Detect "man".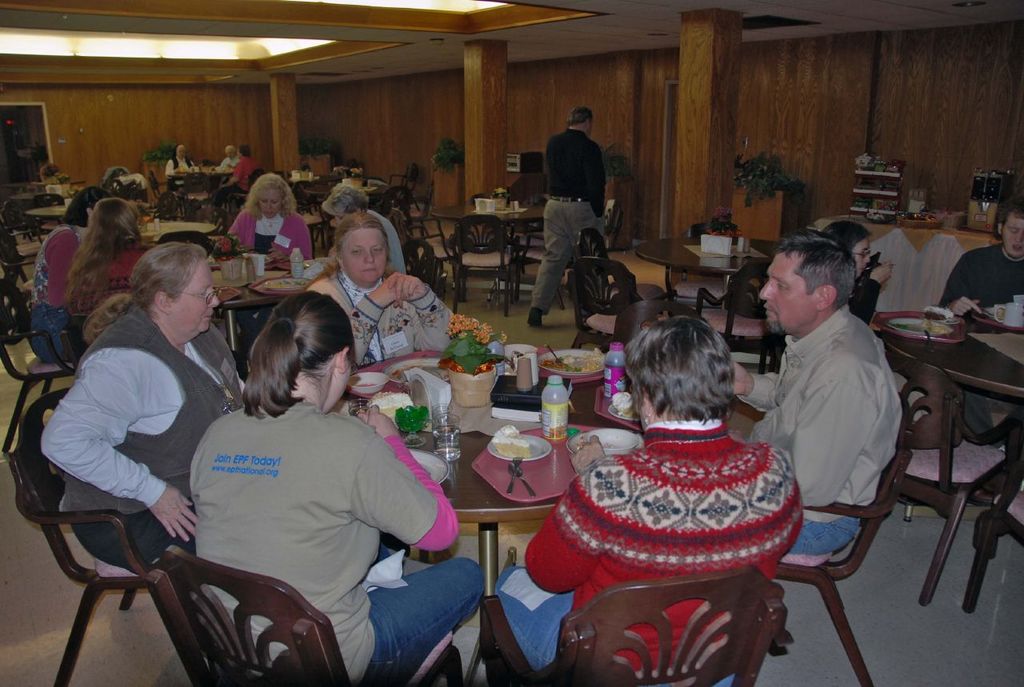
Detected at (213,150,255,207).
